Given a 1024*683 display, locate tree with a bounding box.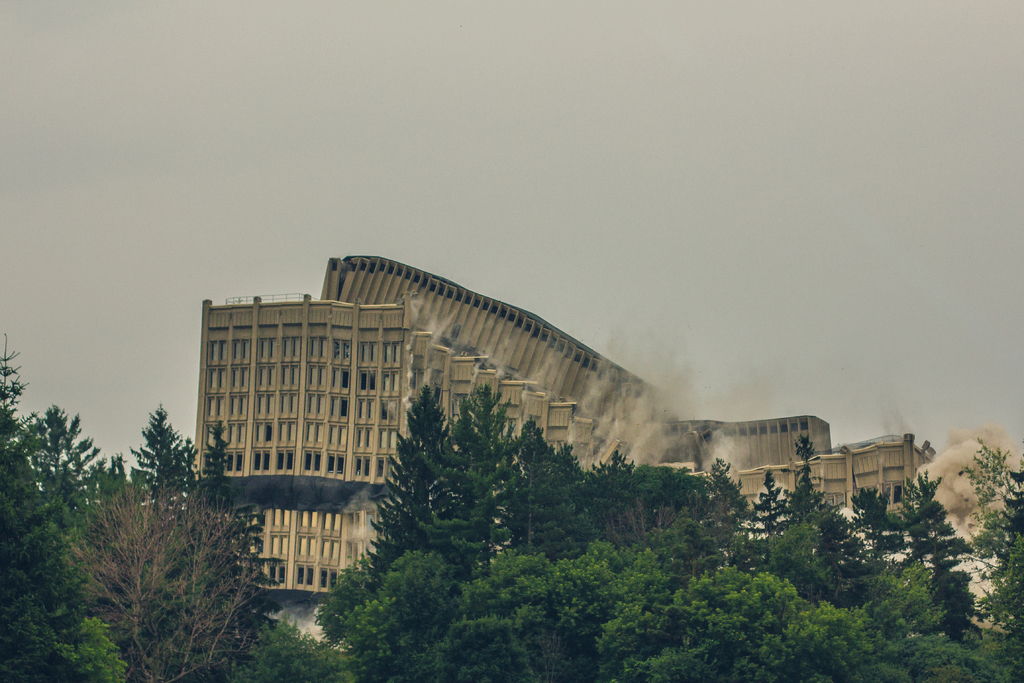
Located: select_region(224, 620, 351, 682).
